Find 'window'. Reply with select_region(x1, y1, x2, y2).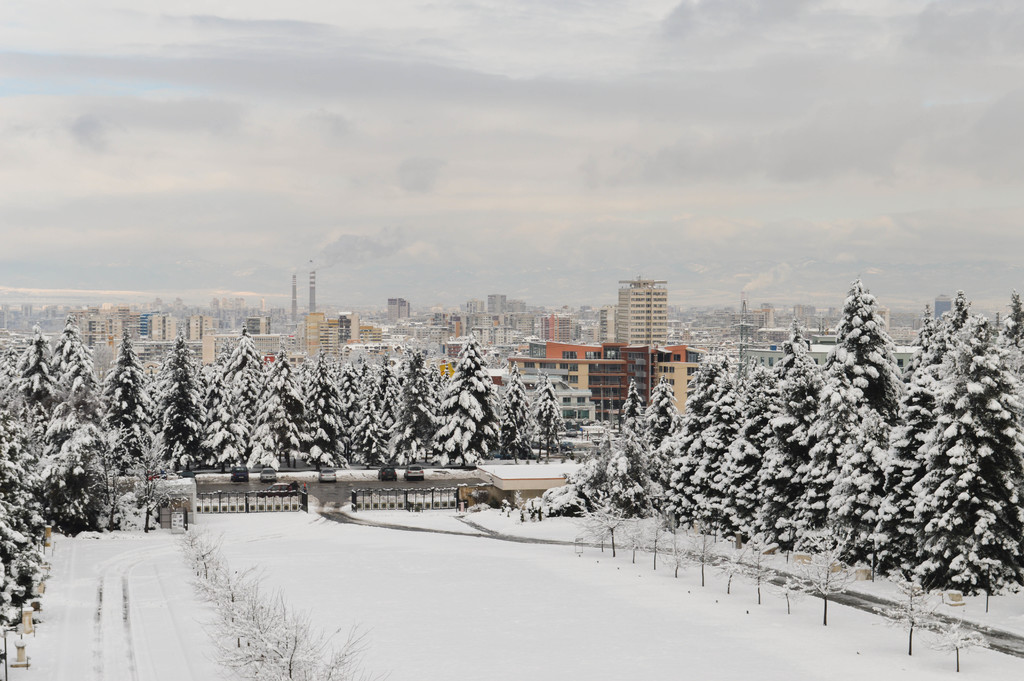
select_region(660, 378, 677, 384).
